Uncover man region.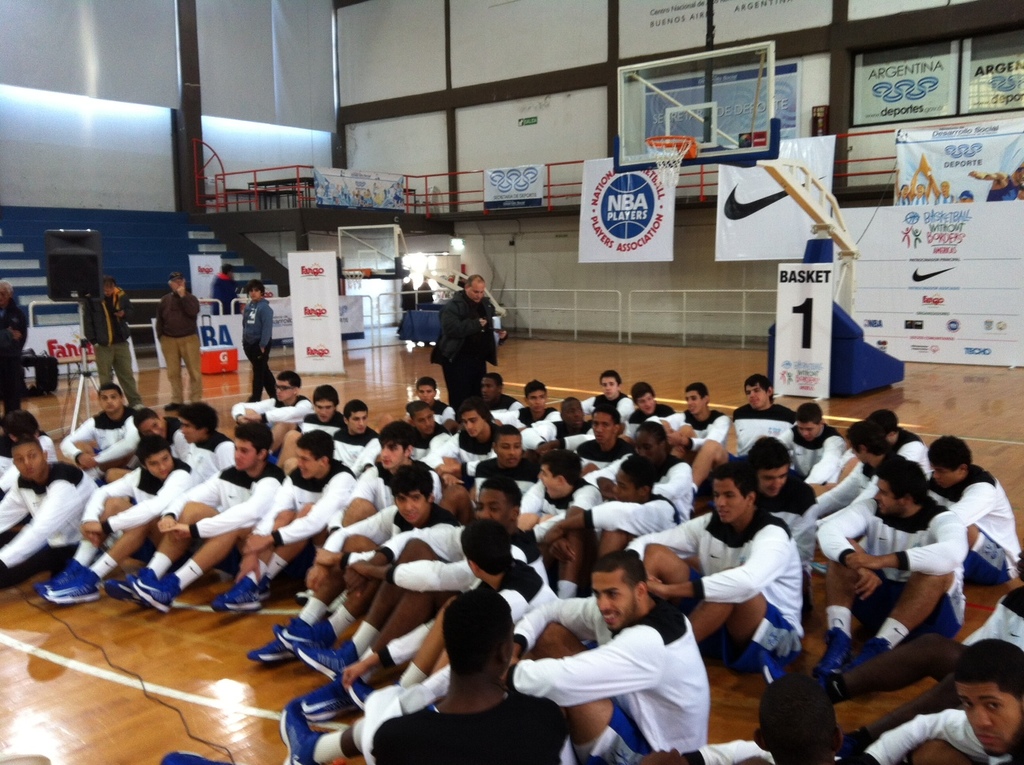
Uncovered: <box>966,160,1023,202</box>.
